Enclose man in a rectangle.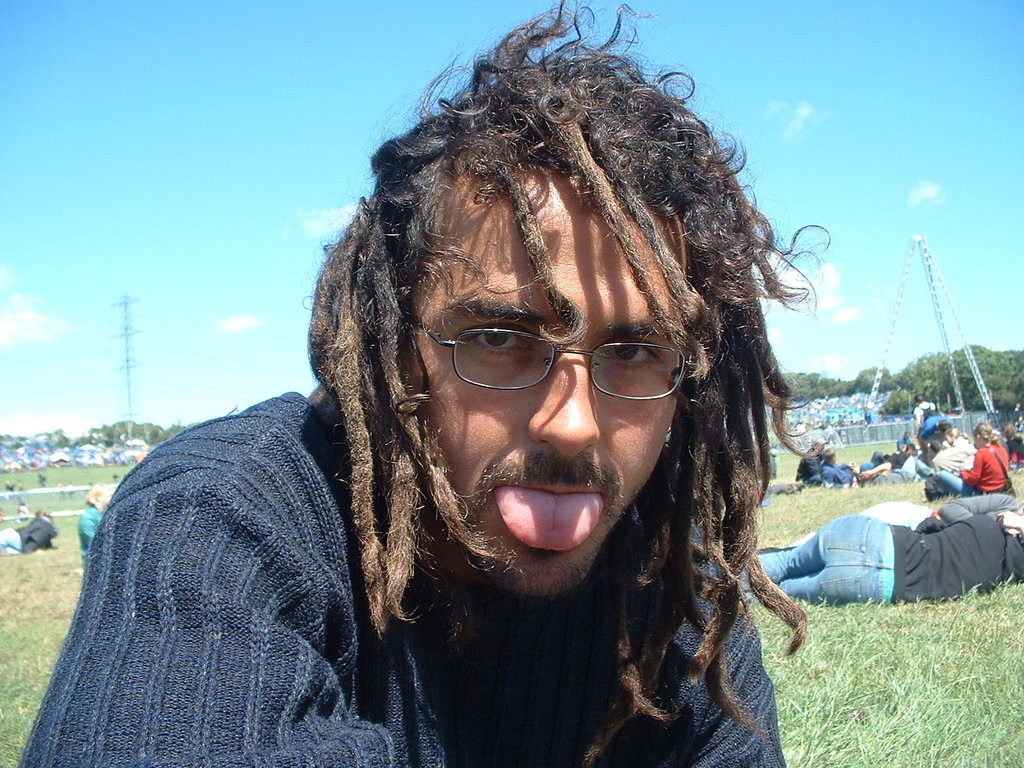
region(797, 440, 826, 487).
